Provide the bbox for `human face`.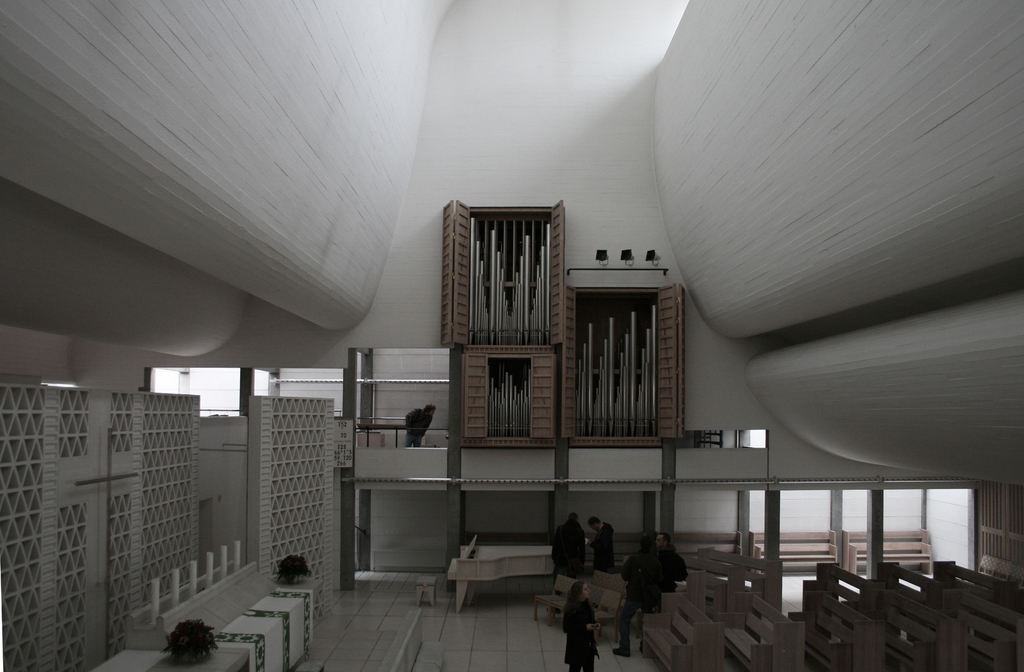
bbox=(583, 584, 589, 597).
